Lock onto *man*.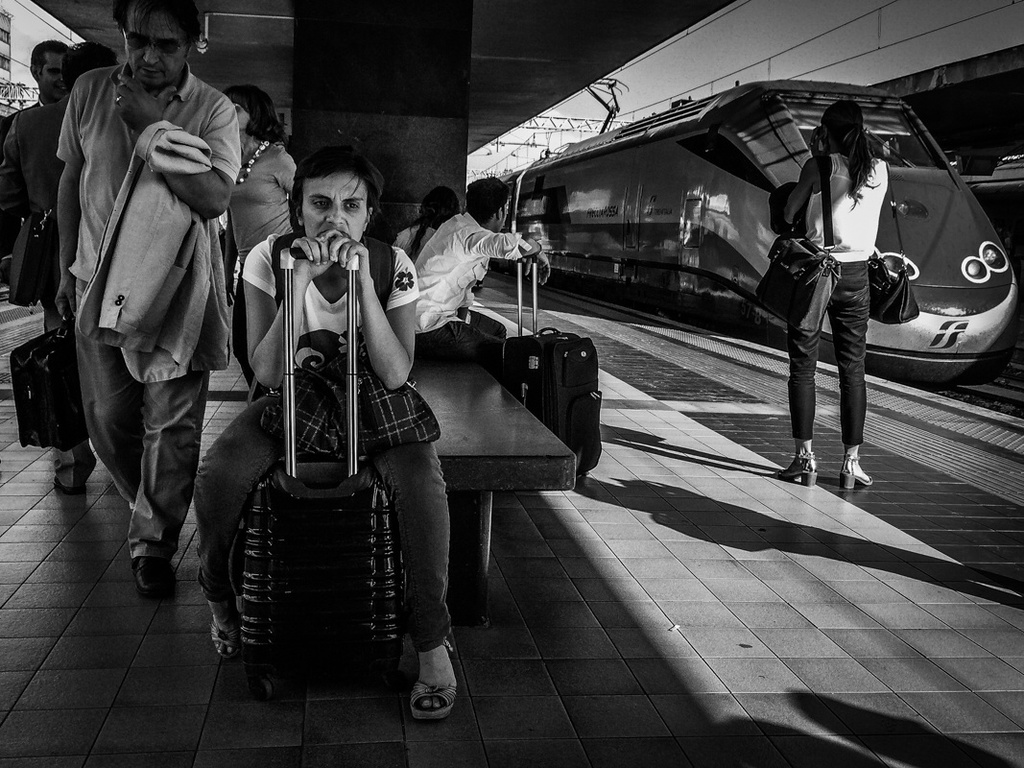
Locked: bbox(412, 177, 550, 378).
